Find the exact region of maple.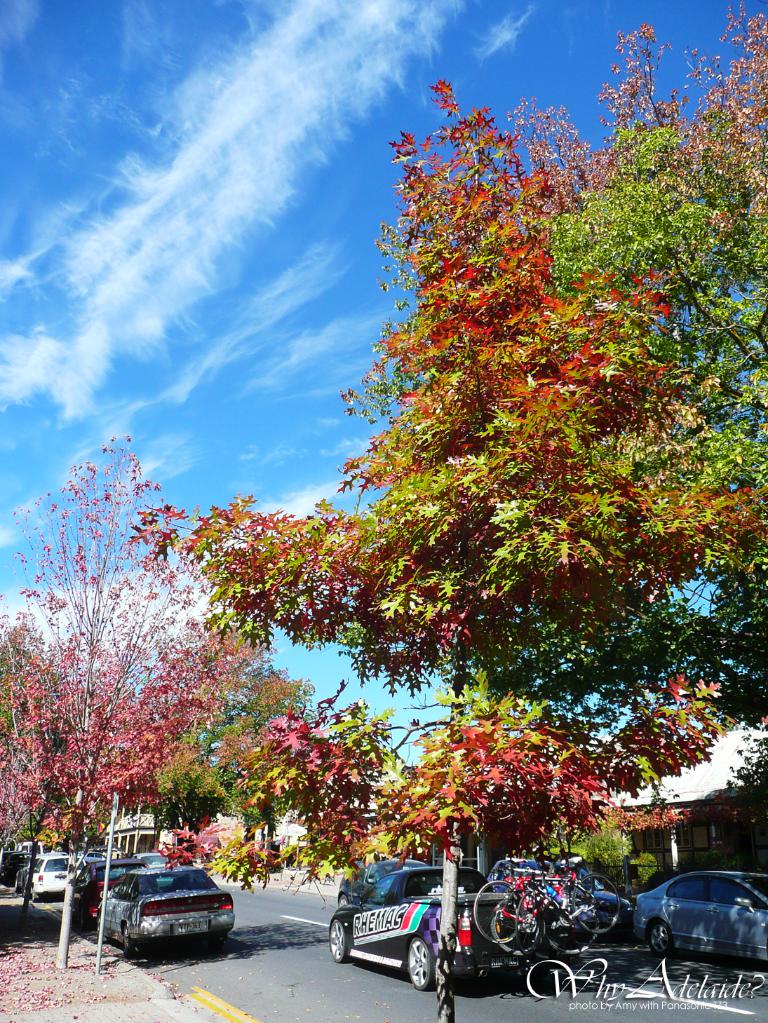
Exact region: pyautogui.locateOnScreen(189, 0, 760, 890).
